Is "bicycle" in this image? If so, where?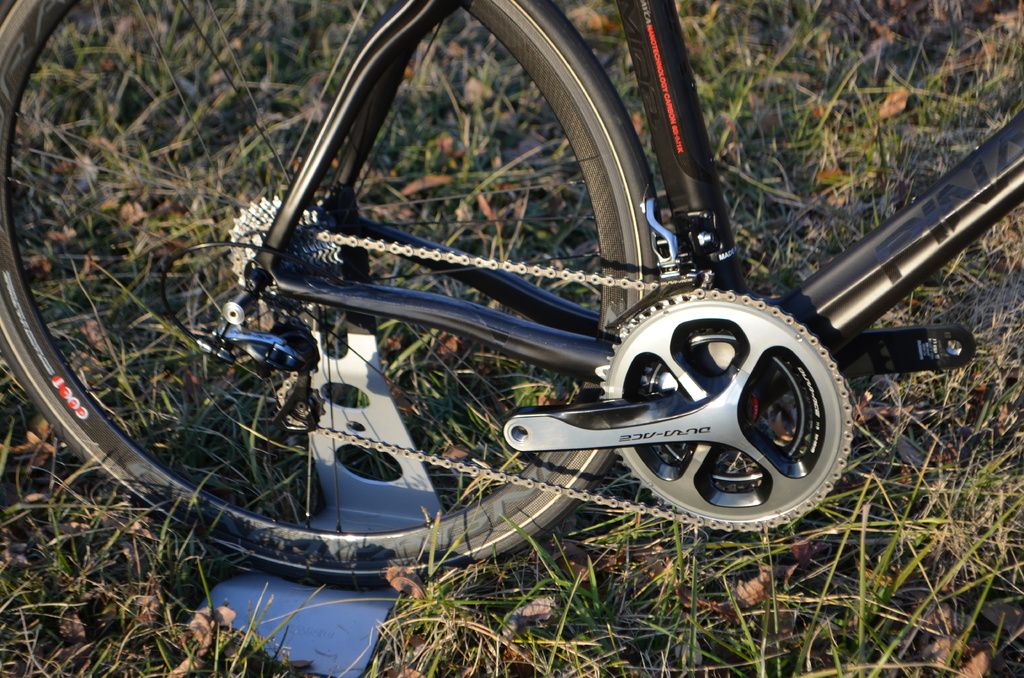
Yes, at (x1=1, y1=0, x2=1023, y2=585).
